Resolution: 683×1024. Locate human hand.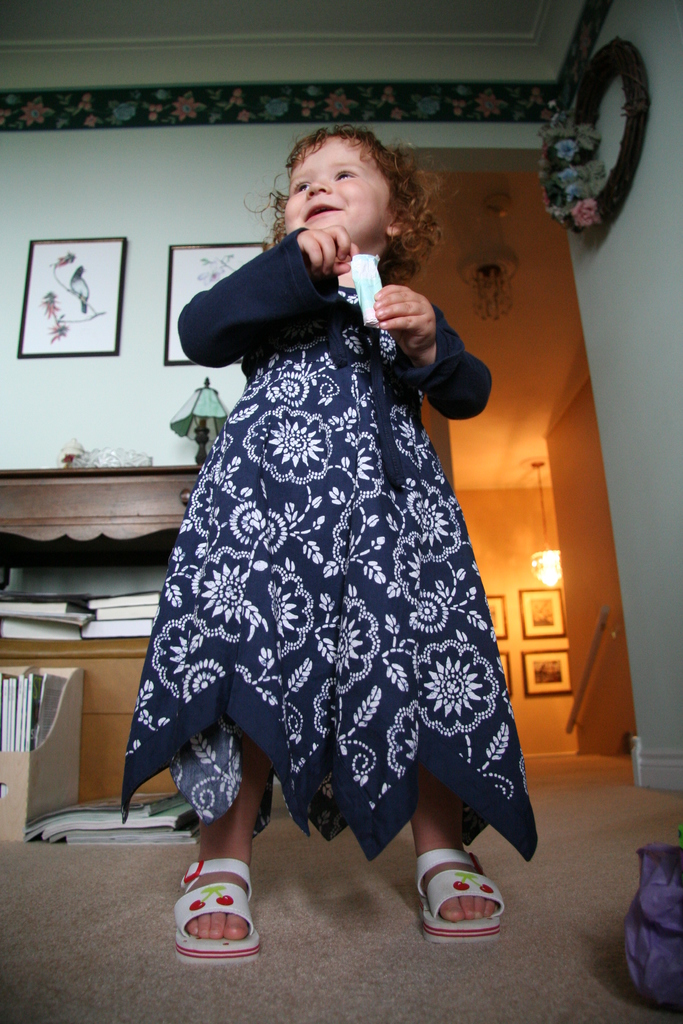
pyautogui.locateOnScreen(369, 272, 451, 348).
